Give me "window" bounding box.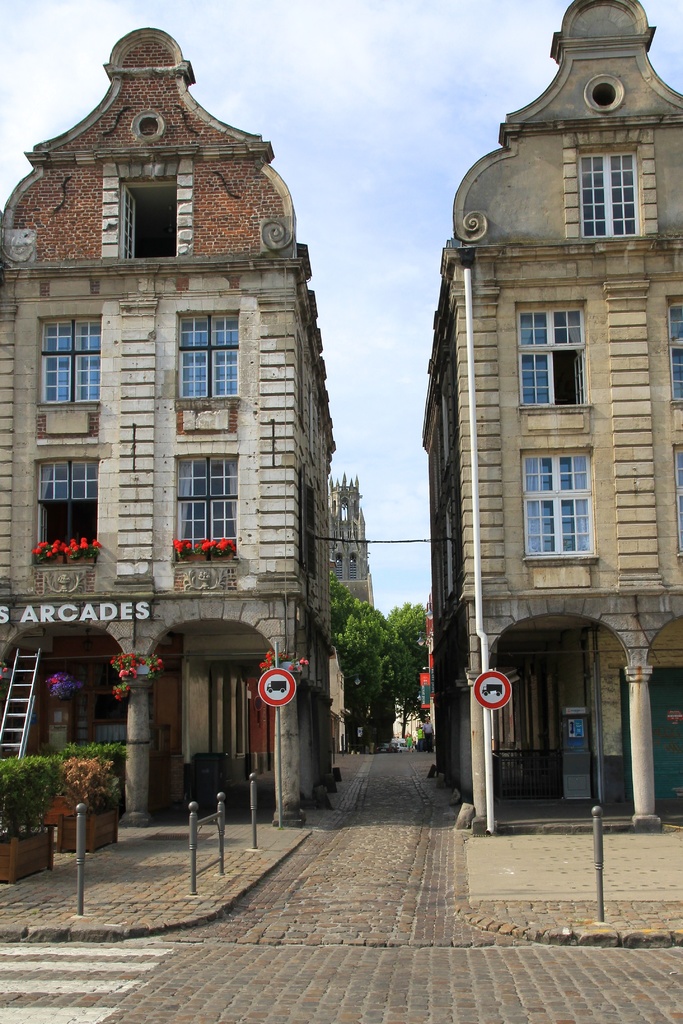
select_region(176, 314, 236, 399).
